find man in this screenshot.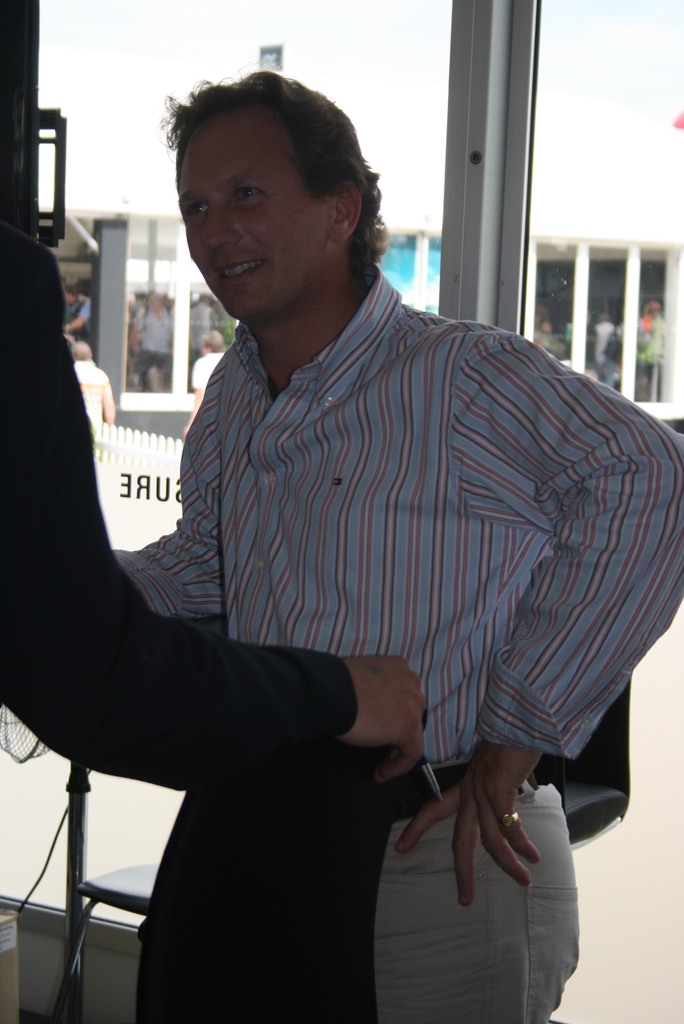
The bounding box for man is select_region(186, 330, 229, 426).
